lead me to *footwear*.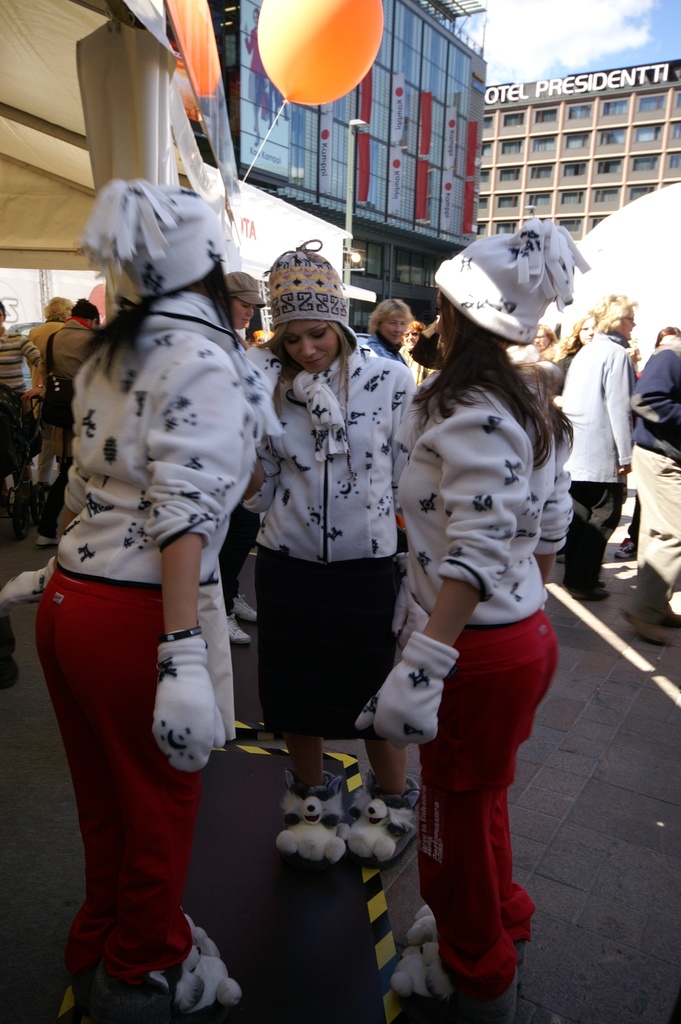
Lead to [left=231, top=590, right=259, bottom=625].
